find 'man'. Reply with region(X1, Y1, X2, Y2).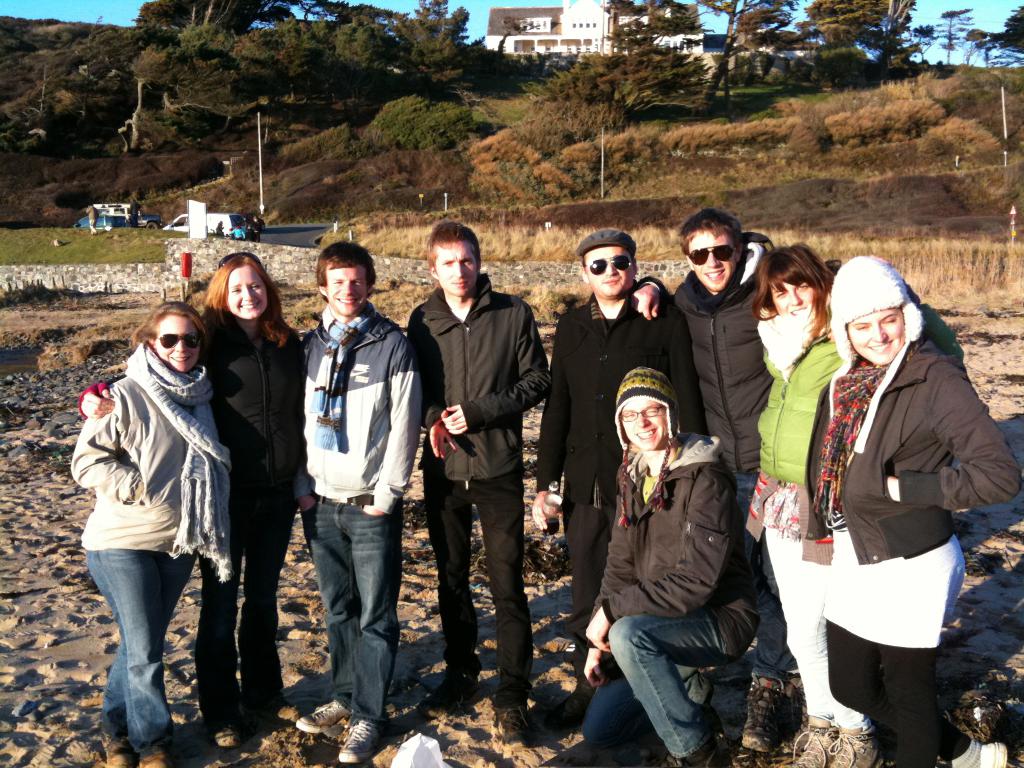
region(627, 204, 784, 760).
